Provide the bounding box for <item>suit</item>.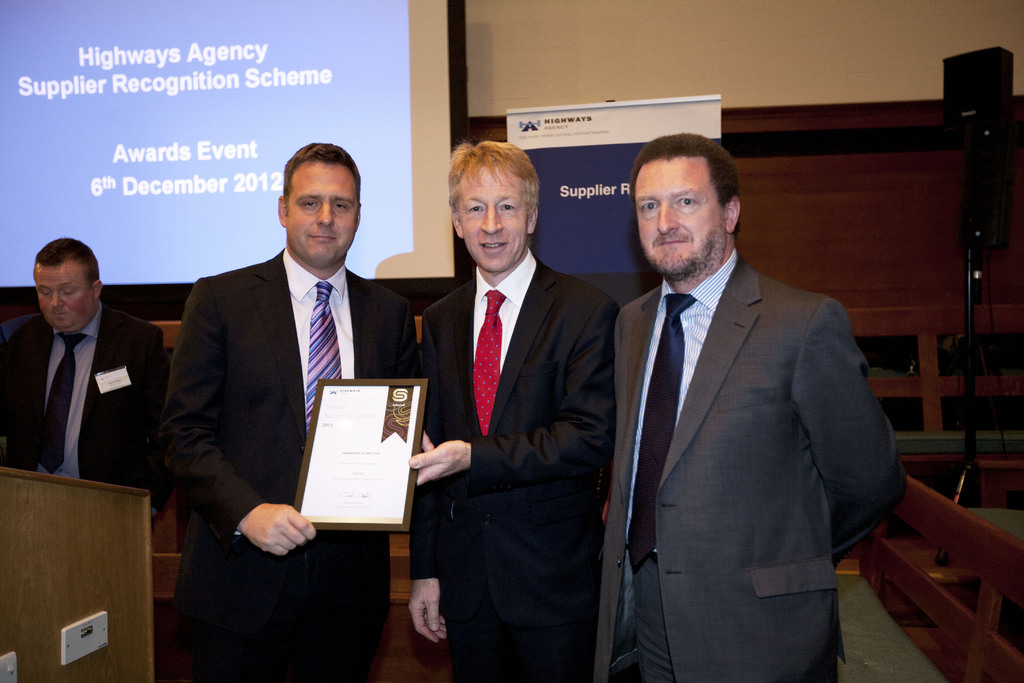
left=406, top=248, right=615, bottom=682.
